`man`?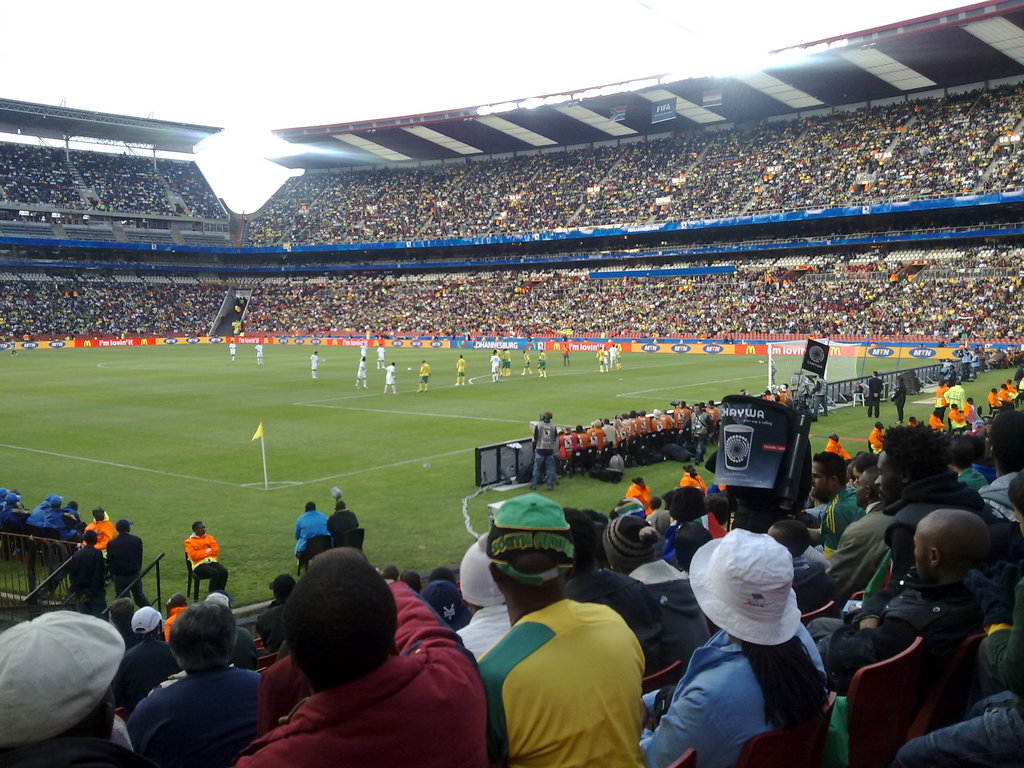
(x1=808, y1=372, x2=828, y2=421)
